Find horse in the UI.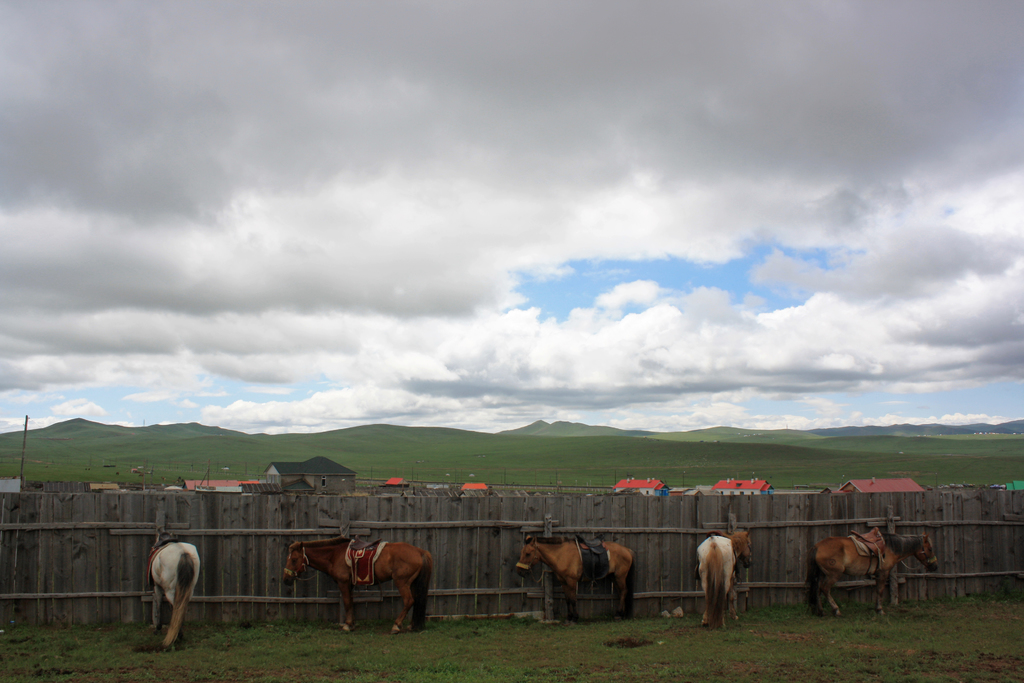
UI element at box=[800, 532, 941, 620].
